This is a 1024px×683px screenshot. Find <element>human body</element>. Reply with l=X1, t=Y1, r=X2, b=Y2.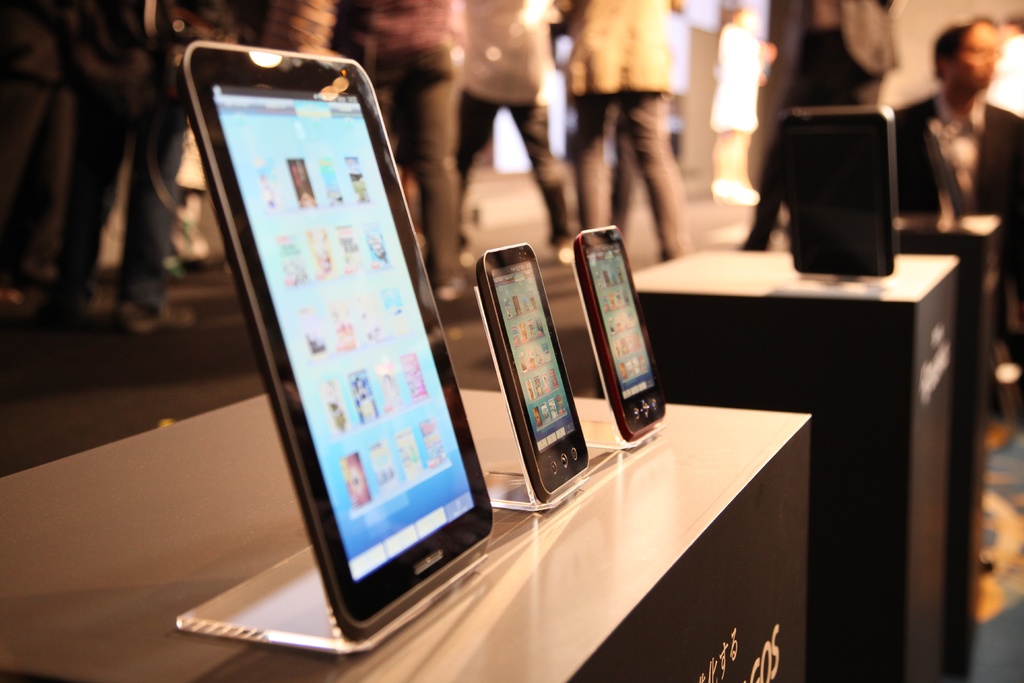
l=746, t=0, r=898, b=255.
